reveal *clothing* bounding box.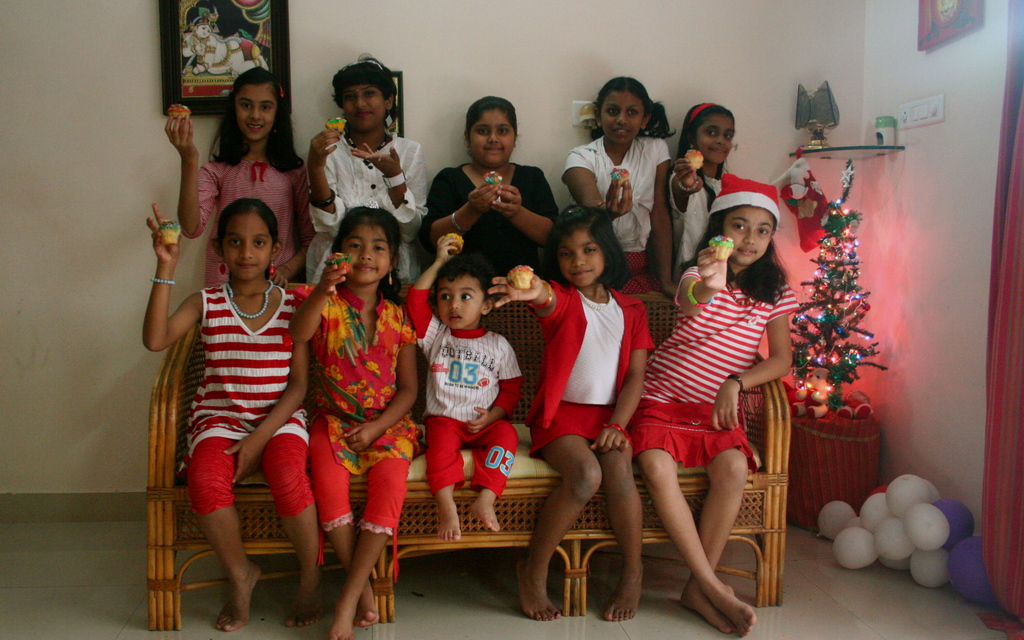
Revealed: 404,281,518,502.
